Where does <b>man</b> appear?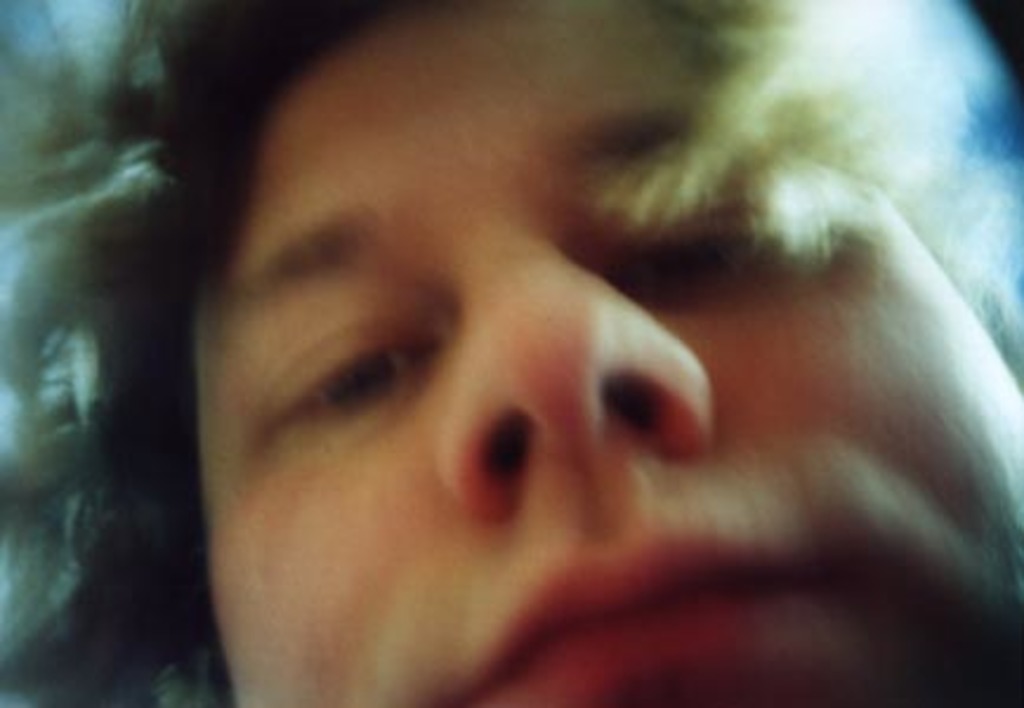
Appears at 35, 0, 1023, 707.
